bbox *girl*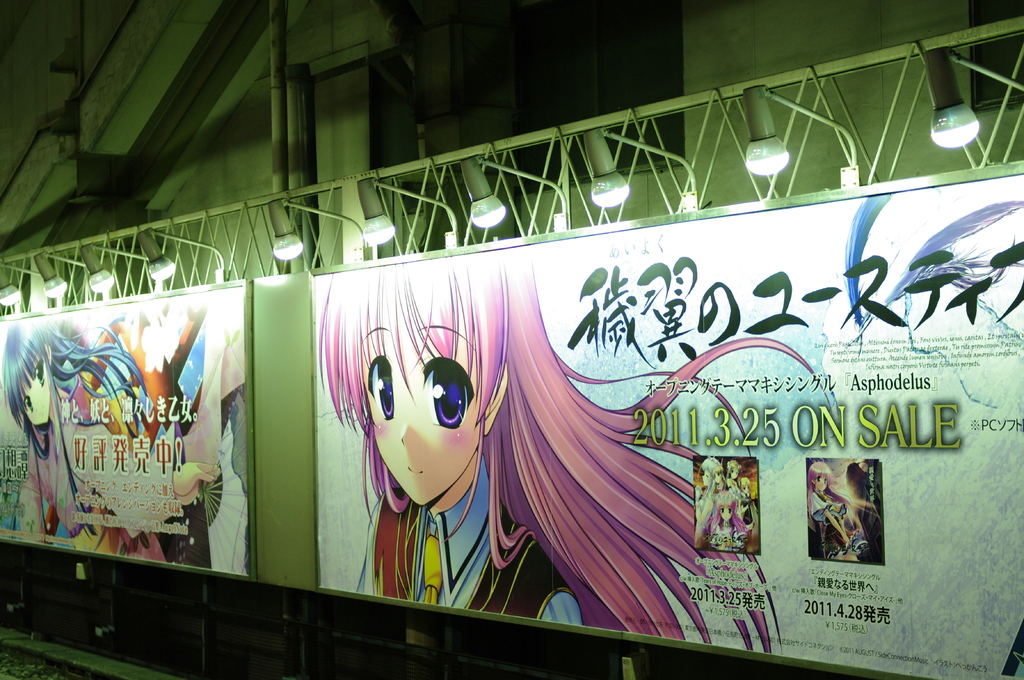
x1=320 y1=248 x2=831 y2=649
